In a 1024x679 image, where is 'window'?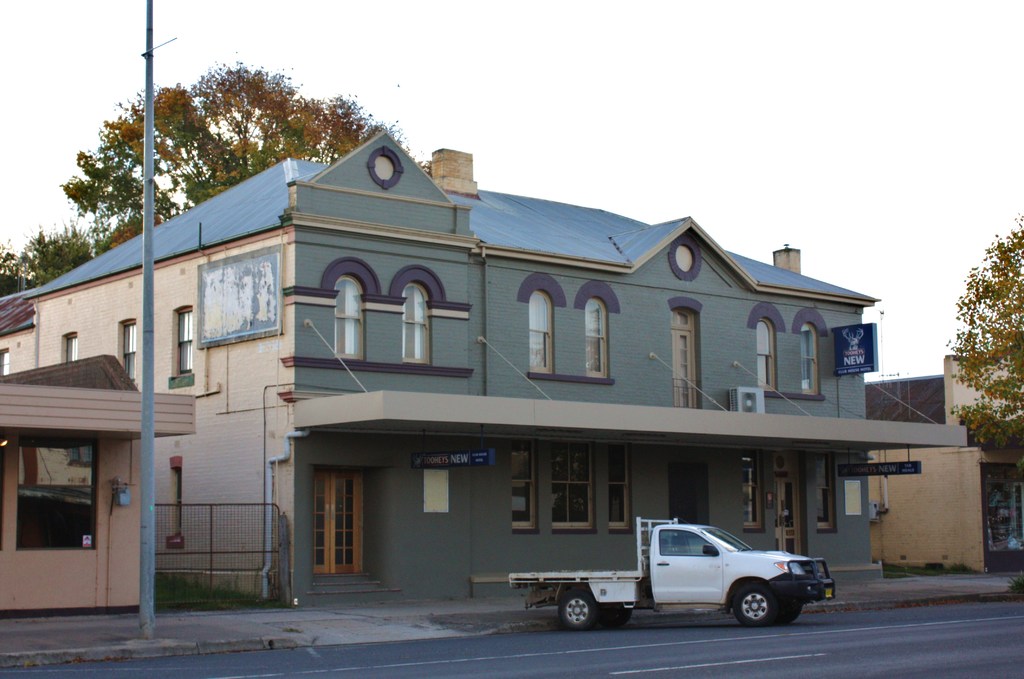
[404, 282, 435, 364].
